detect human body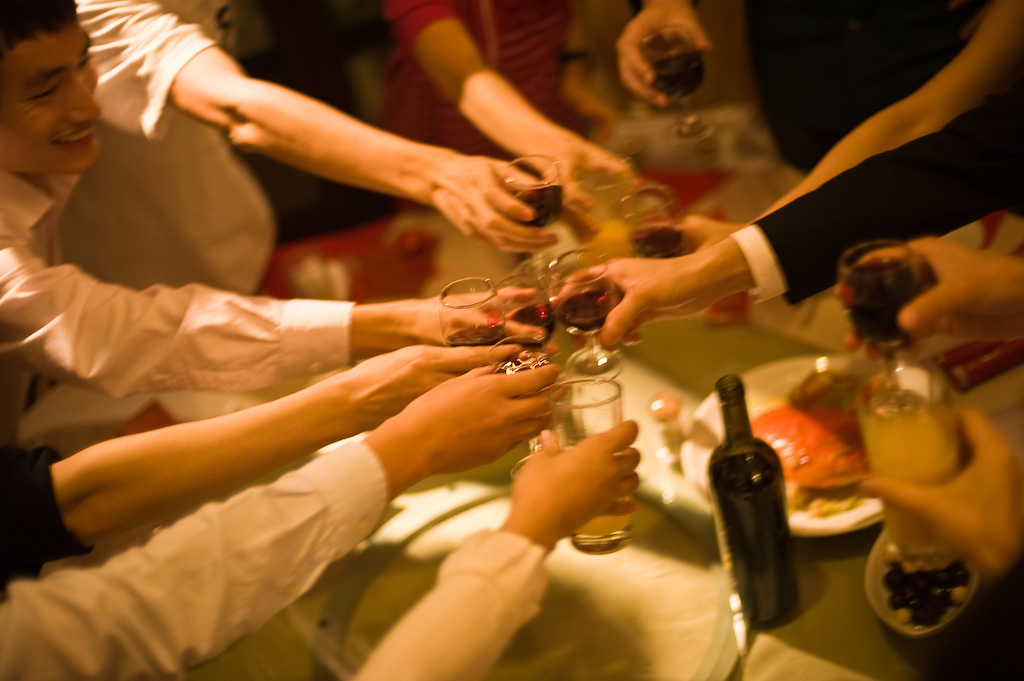
pyautogui.locateOnScreen(833, 238, 1023, 360)
